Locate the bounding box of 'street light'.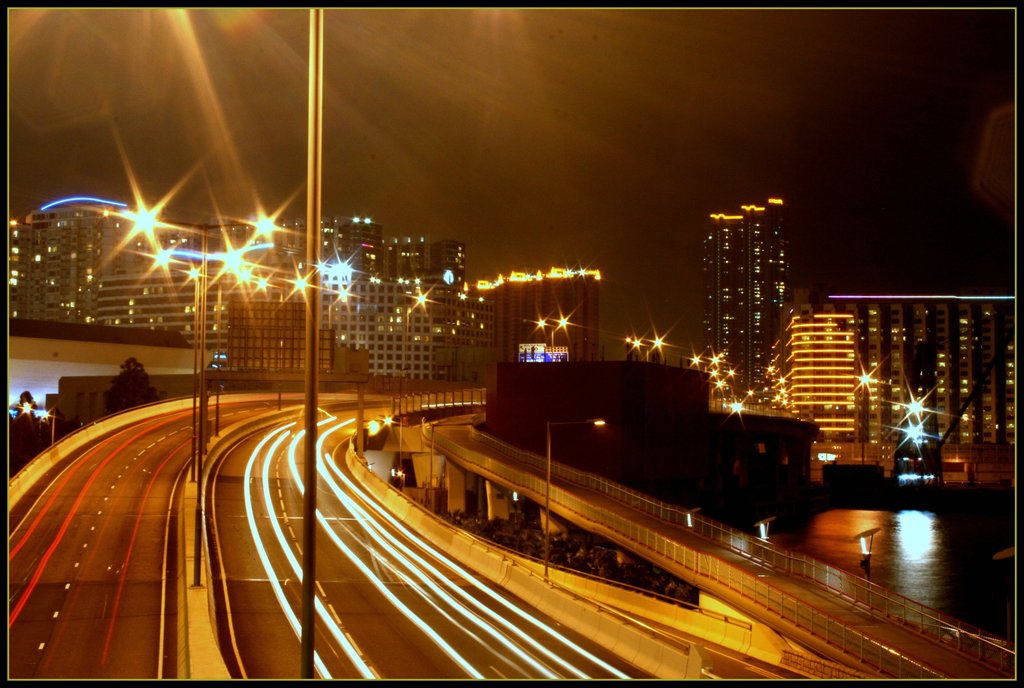
Bounding box: rect(725, 401, 742, 417).
